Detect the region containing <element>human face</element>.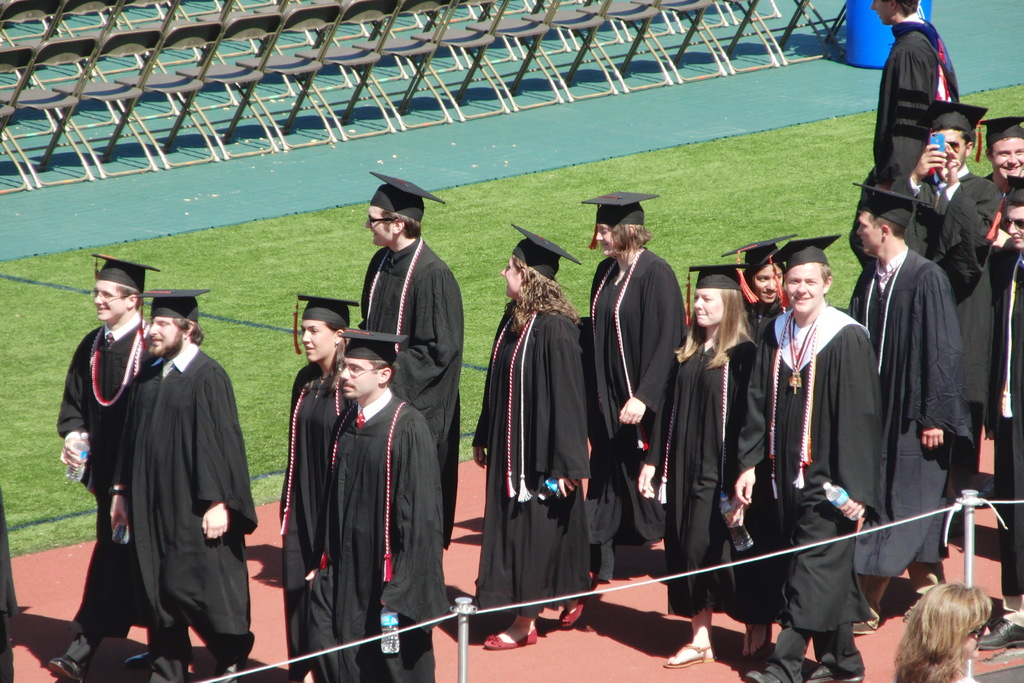
(362,203,399,247).
